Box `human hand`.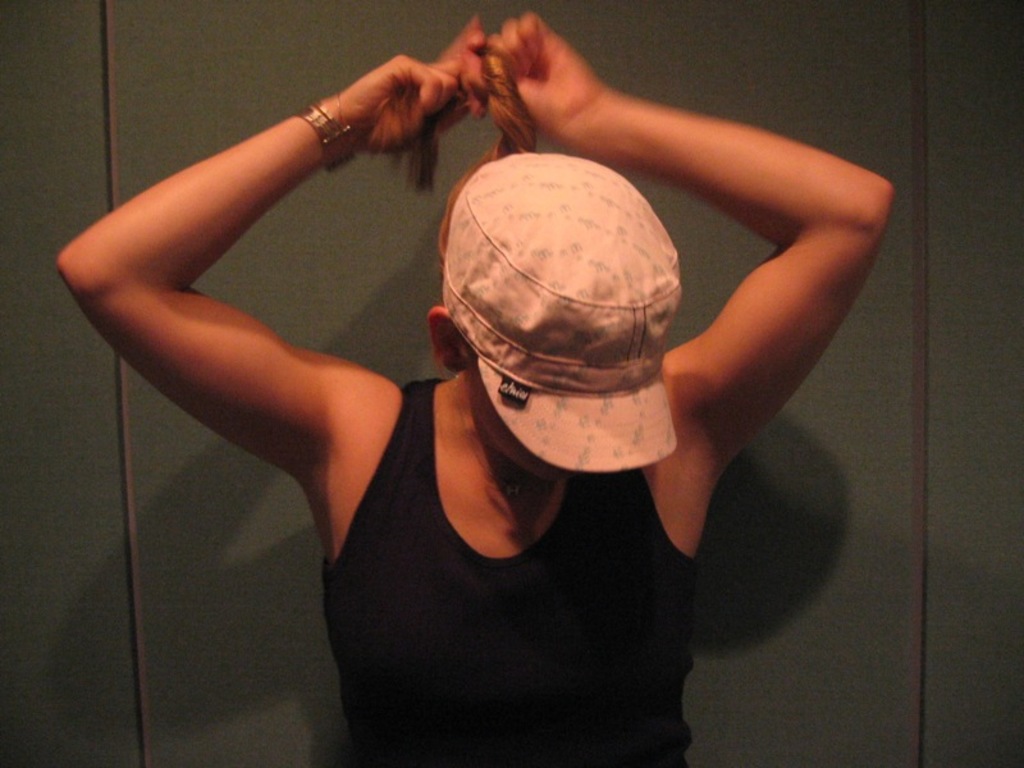
pyautogui.locateOnScreen(273, 20, 536, 160).
